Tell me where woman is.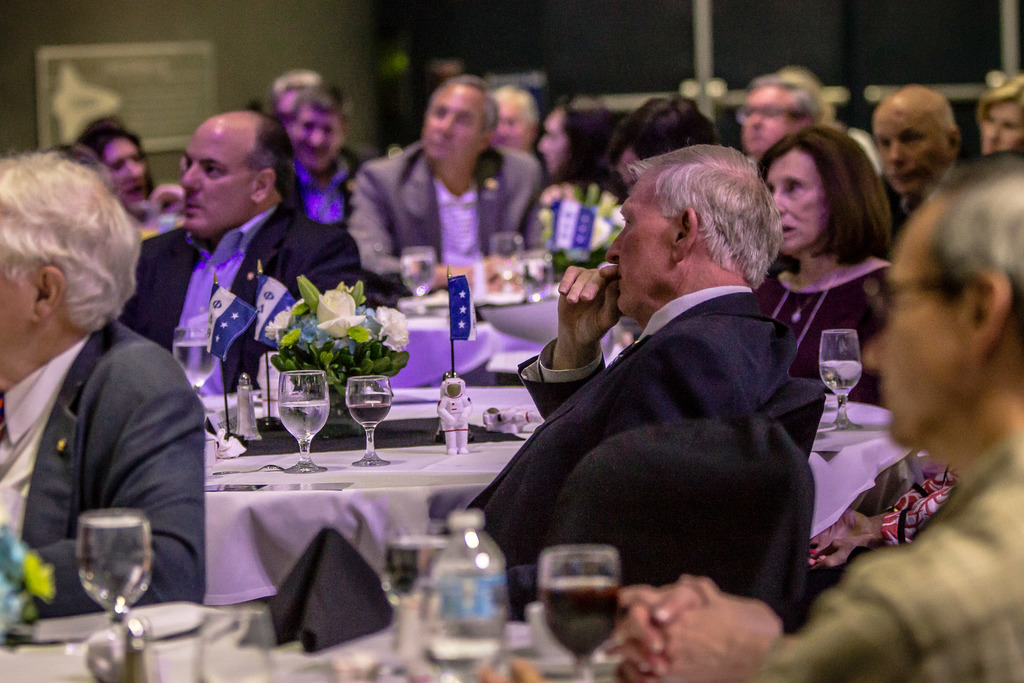
woman is at [x1=539, y1=92, x2=615, y2=211].
